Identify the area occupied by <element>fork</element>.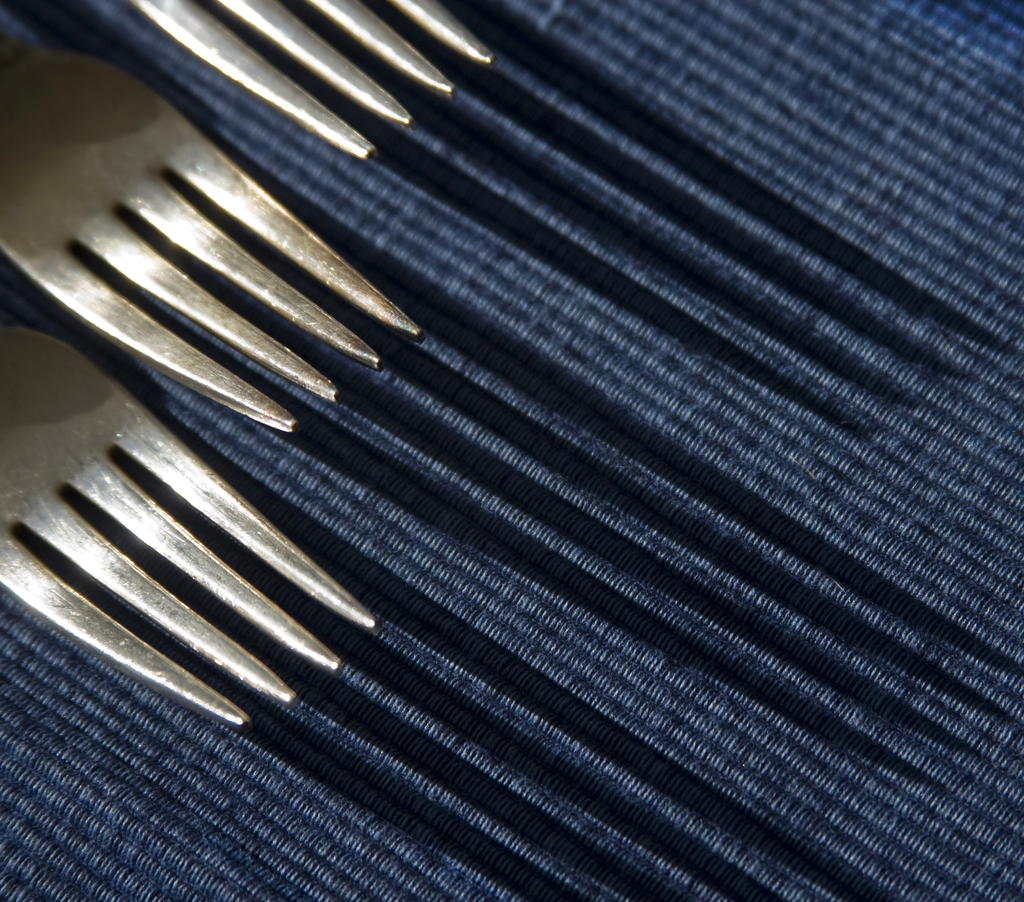
Area: 135,0,495,160.
